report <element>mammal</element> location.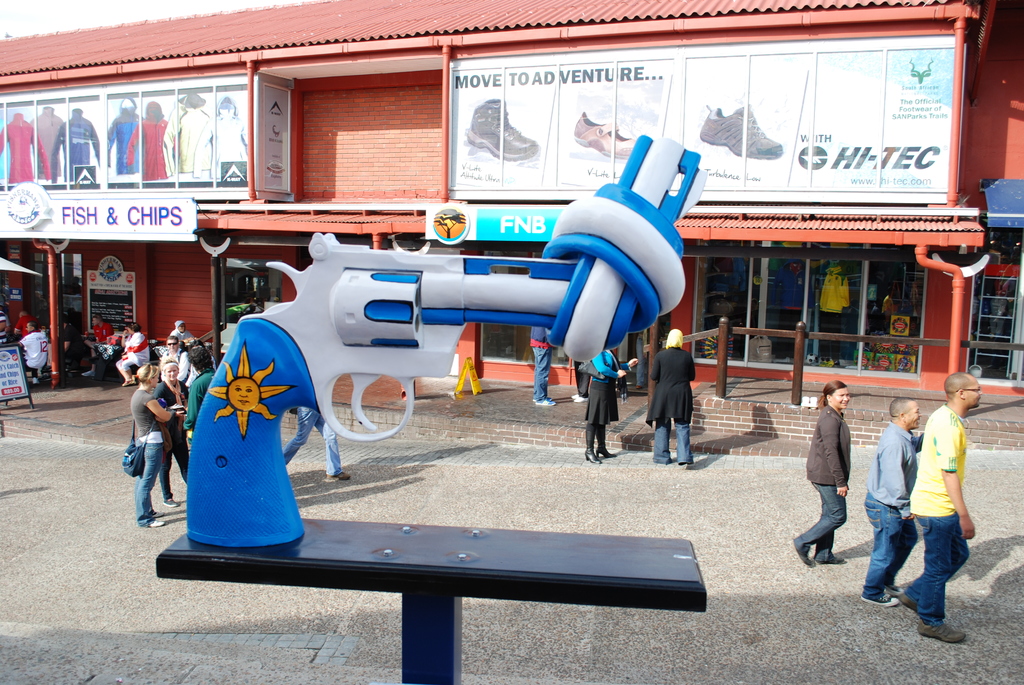
Report: Rect(649, 328, 696, 469).
